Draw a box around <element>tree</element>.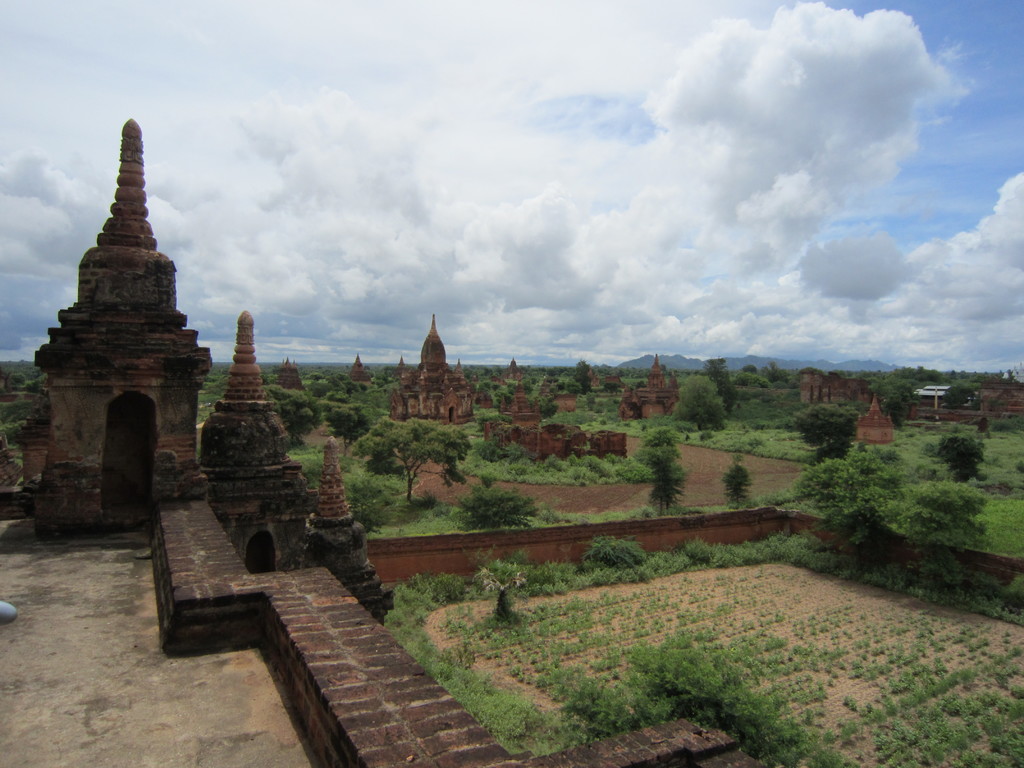
772,351,788,394.
